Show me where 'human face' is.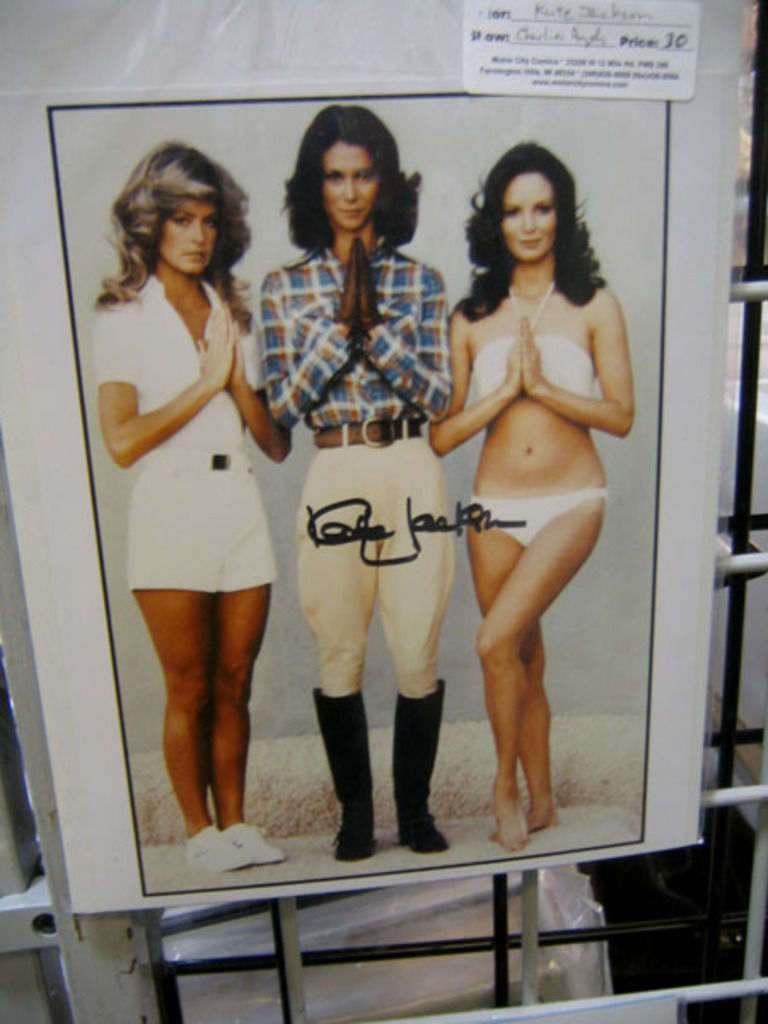
'human face' is at region(505, 172, 558, 261).
